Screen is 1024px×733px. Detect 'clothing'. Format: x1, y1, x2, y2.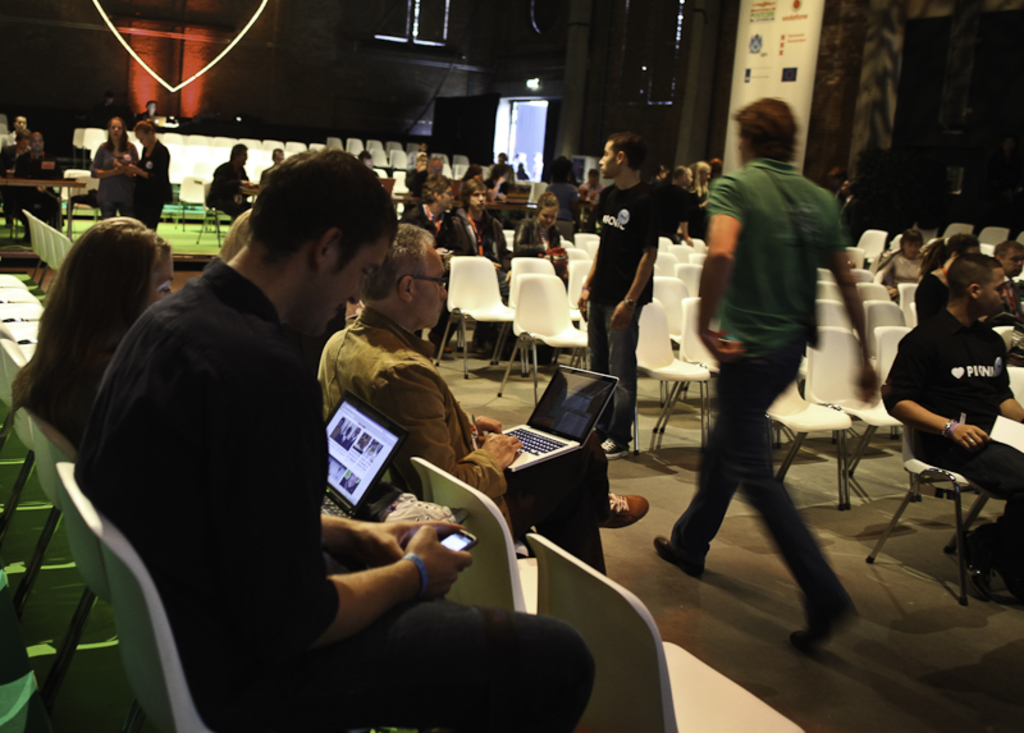
511, 212, 568, 285.
